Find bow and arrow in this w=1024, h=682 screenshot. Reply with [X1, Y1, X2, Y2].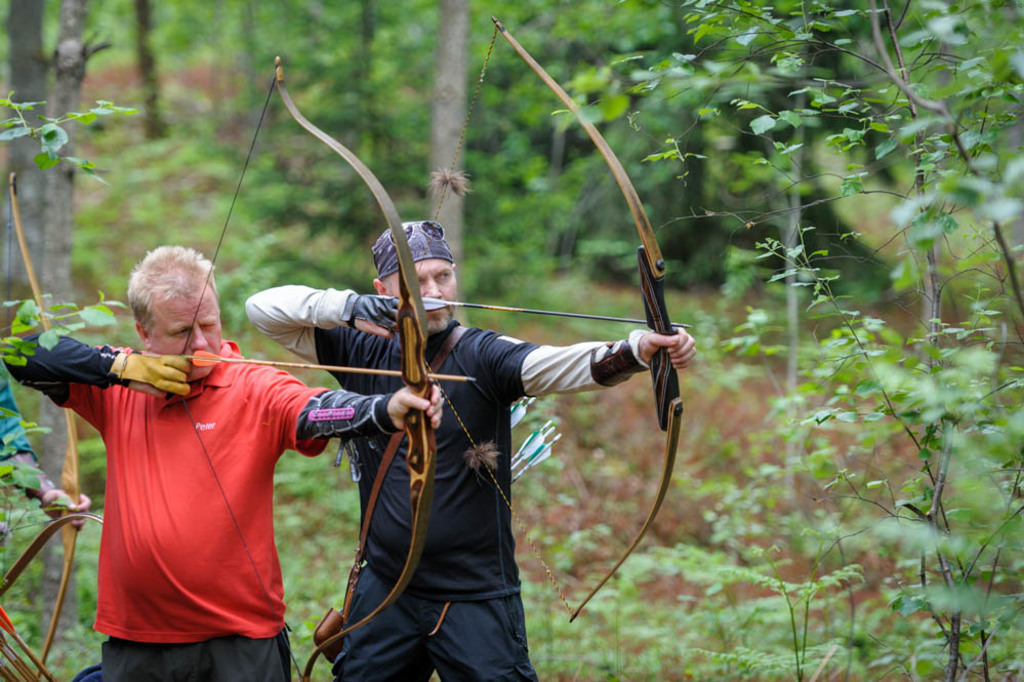
[177, 54, 476, 681].
